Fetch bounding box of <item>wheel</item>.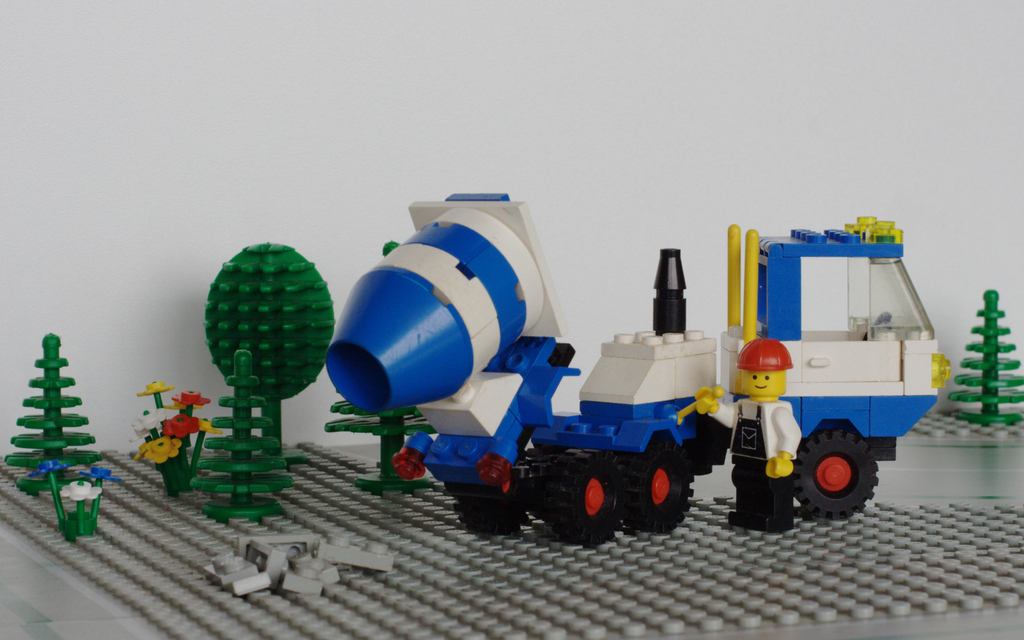
Bbox: box=[544, 461, 624, 536].
